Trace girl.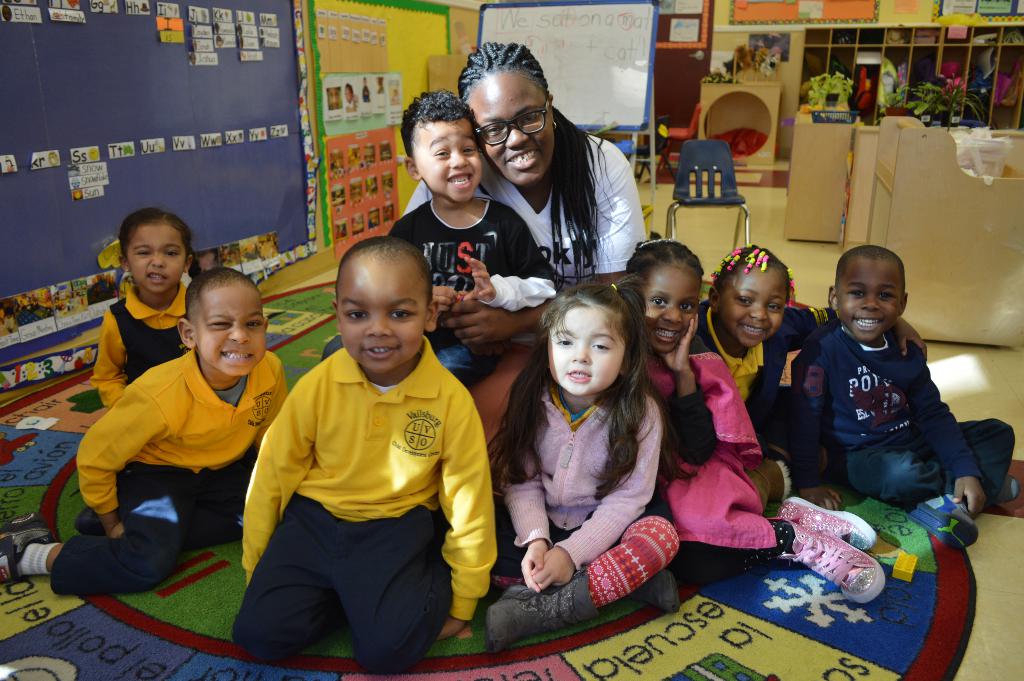
Traced to (685, 246, 923, 479).
